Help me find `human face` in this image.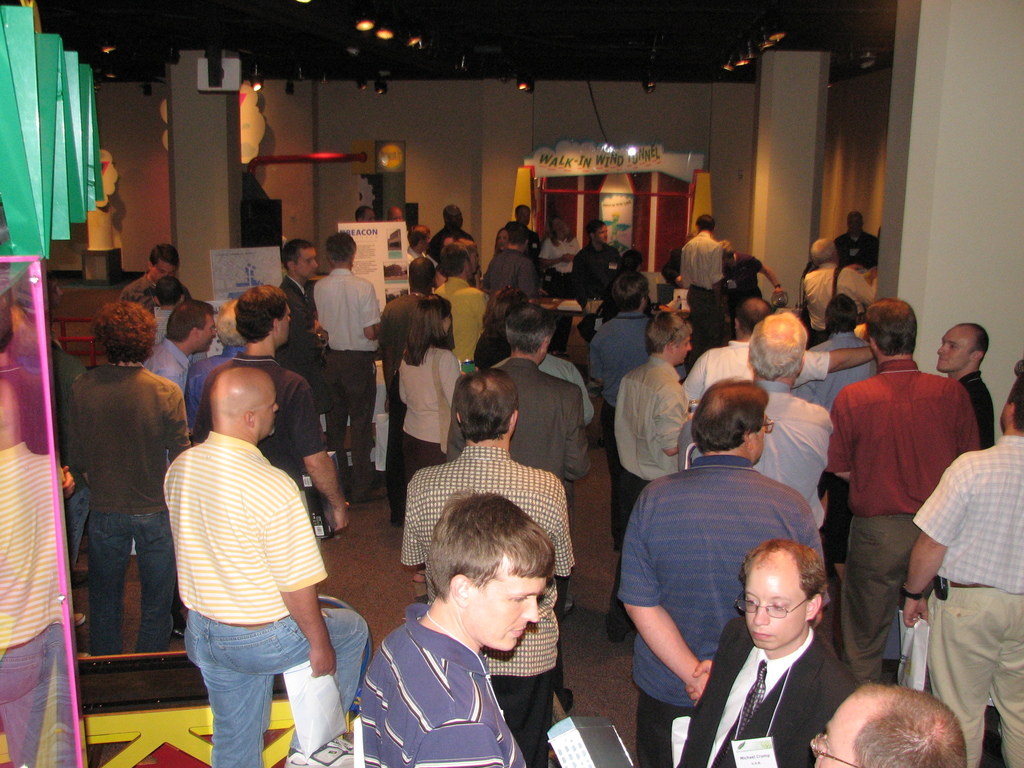
Found it: x1=815, y1=700, x2=852, y2=767.
